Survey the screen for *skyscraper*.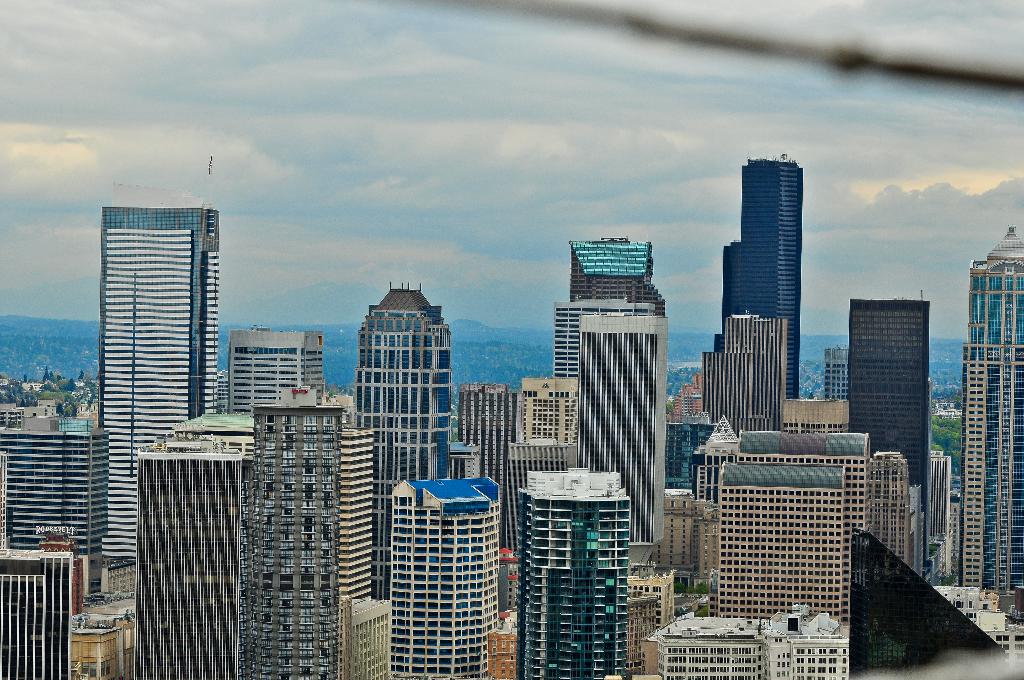
Survey found: locate(821, 347, 852, 403).
